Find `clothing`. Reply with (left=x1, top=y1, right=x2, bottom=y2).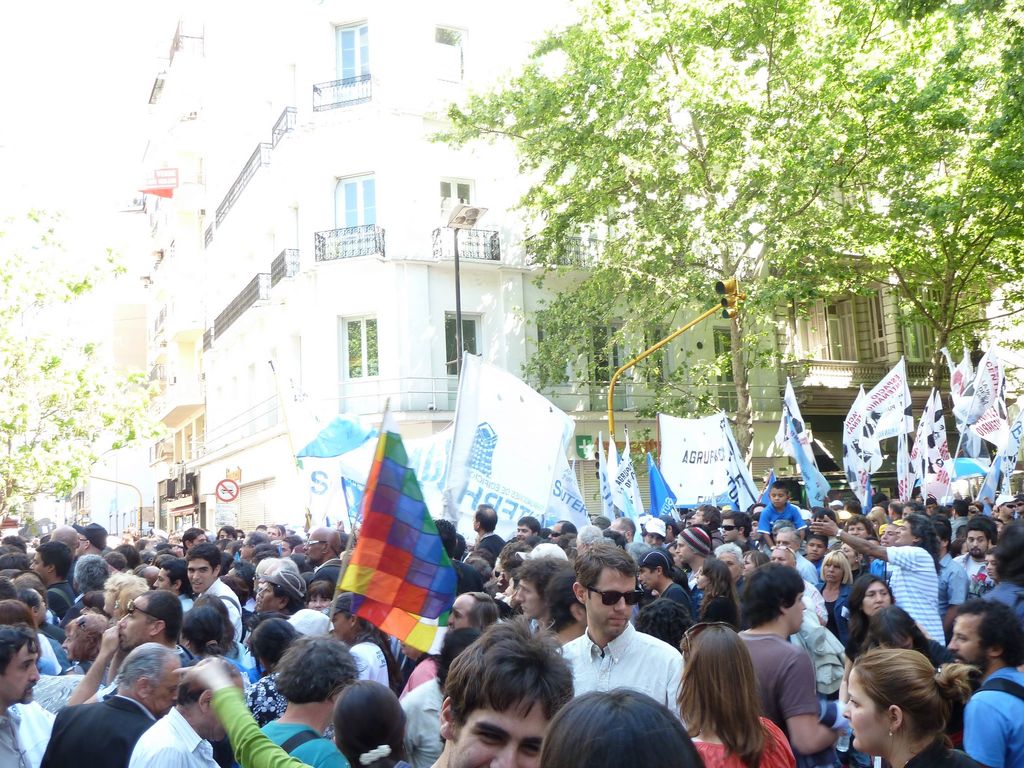
(left=356, top=639, right=387, bottom=692).
